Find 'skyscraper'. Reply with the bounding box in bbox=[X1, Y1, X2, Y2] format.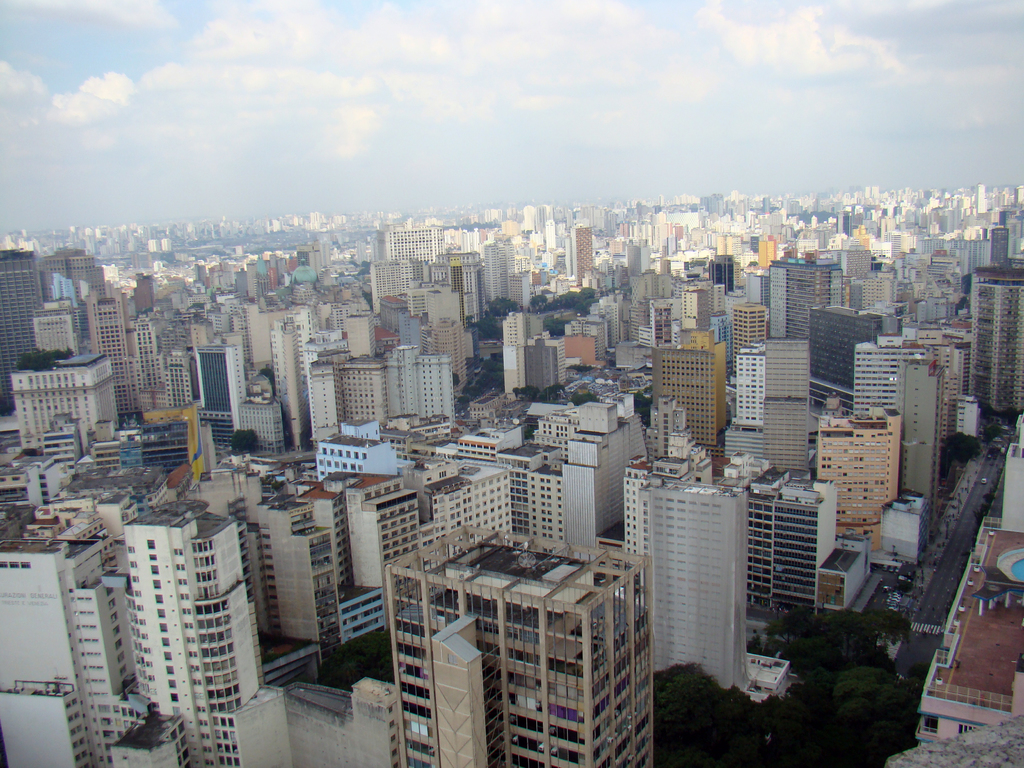
bbox=[733, 300, 764, 370].
